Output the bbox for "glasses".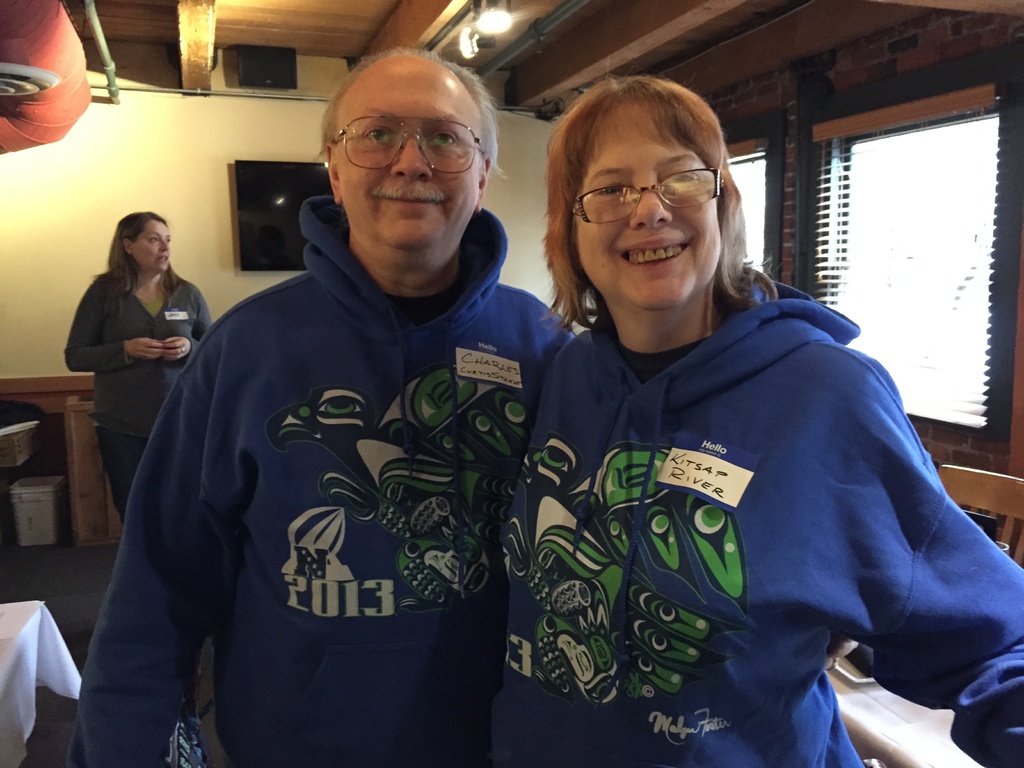
572/167/725/225.
